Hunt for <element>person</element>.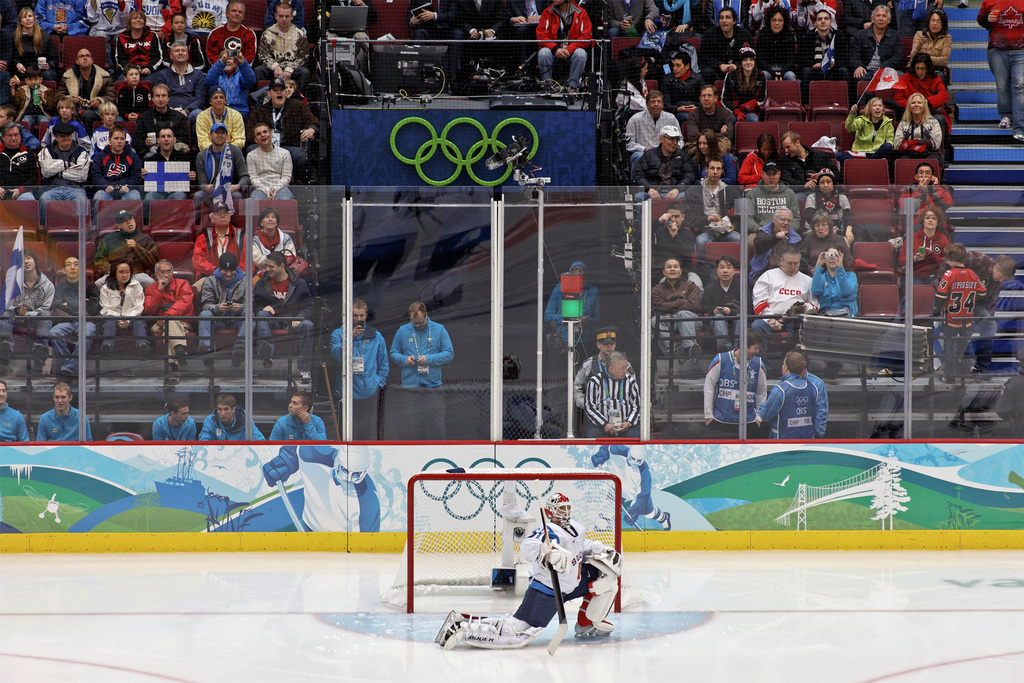
Hunted down at rect(900, 172, 954, 224).
